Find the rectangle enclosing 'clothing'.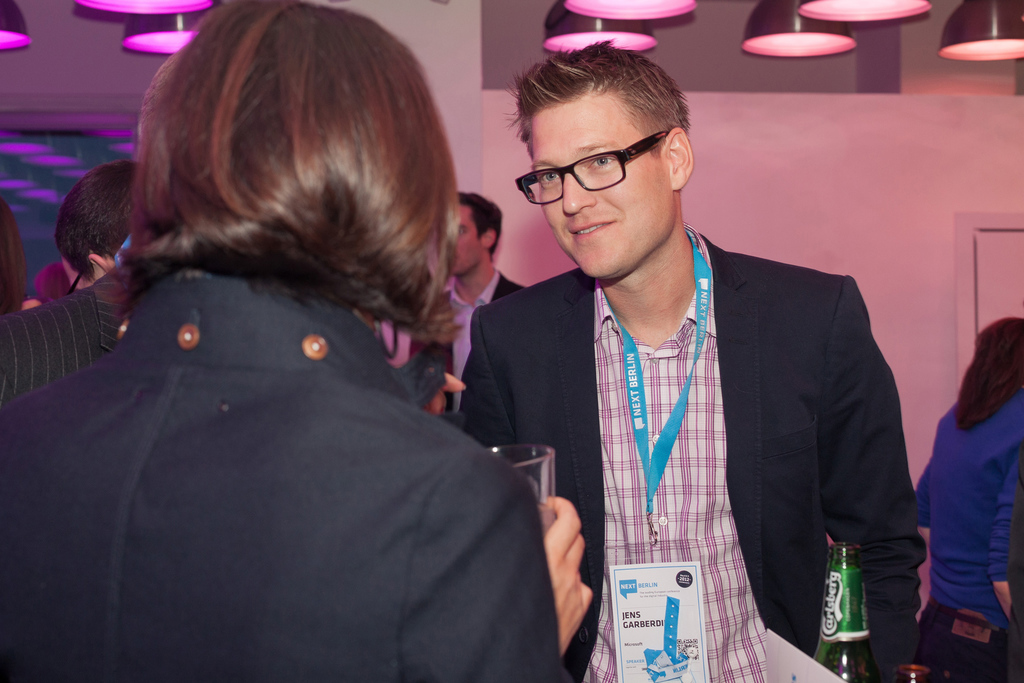
[0, 248, 136, 394].
